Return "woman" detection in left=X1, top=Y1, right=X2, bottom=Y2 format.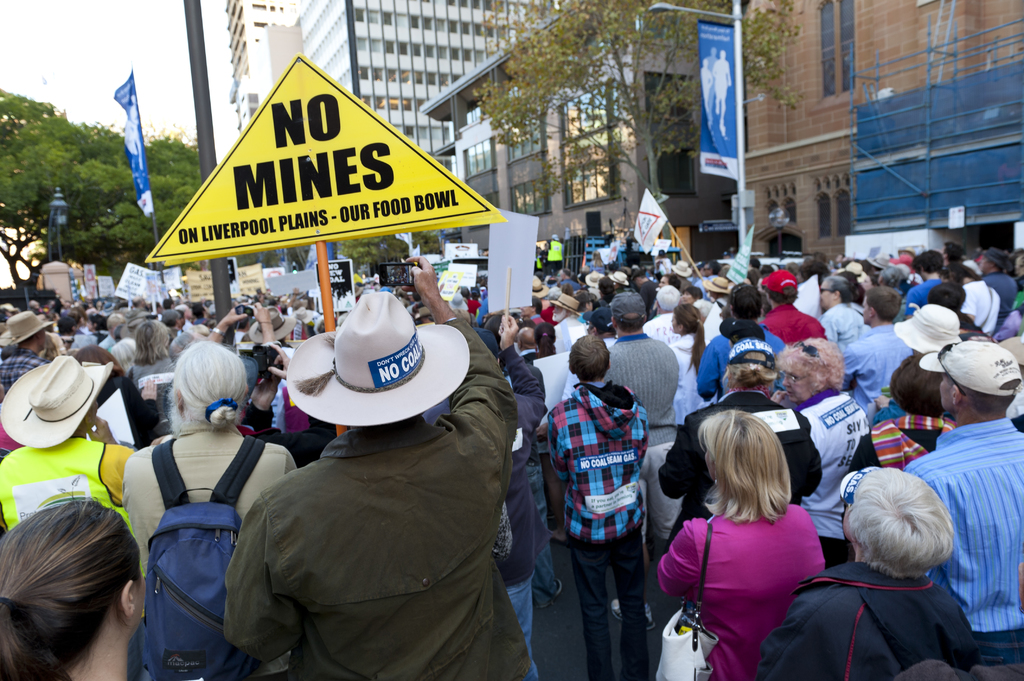
left=680, top=281, right=701, bottom=299.
